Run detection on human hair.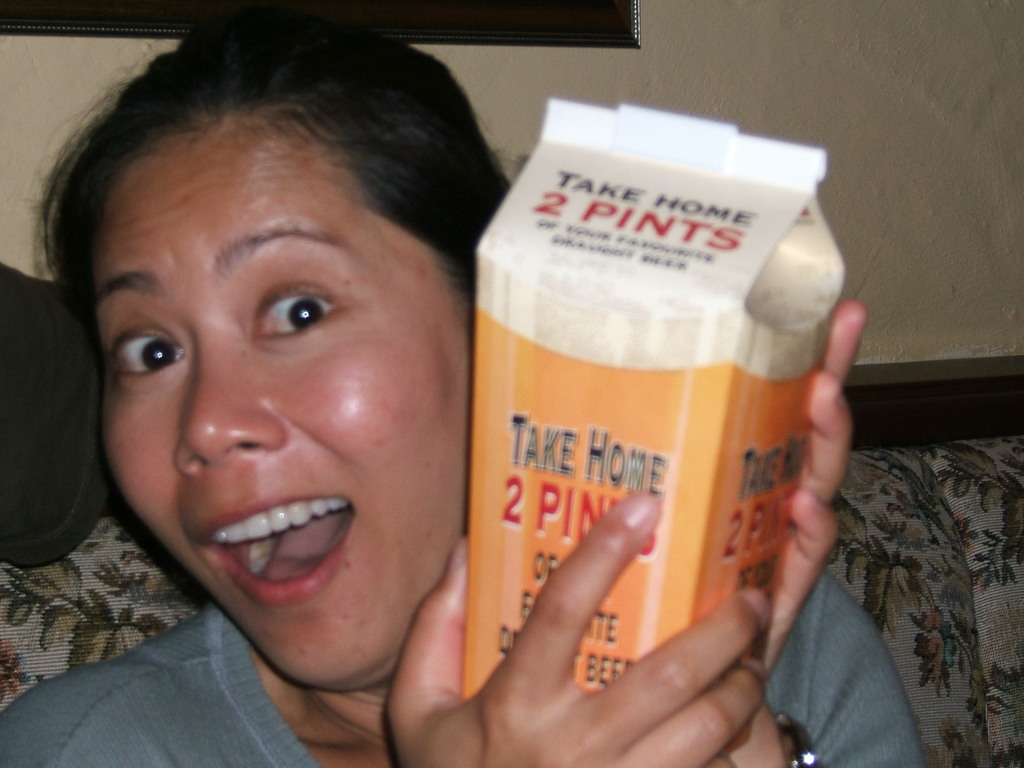
Result: box(60, 17, 487, 431).
